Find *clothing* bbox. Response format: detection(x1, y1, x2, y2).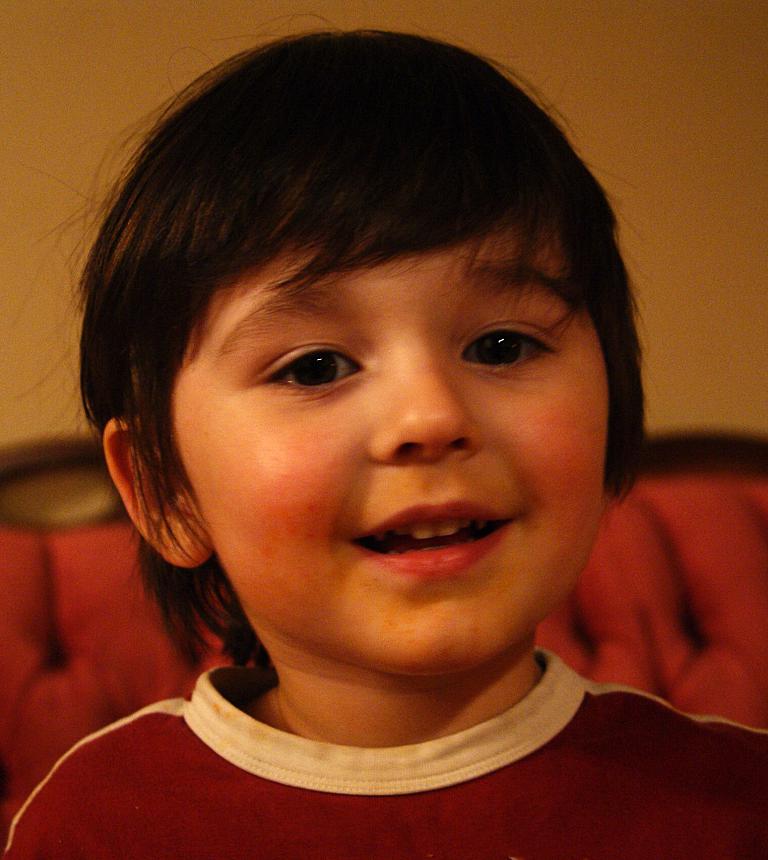
detection(0, 642, 767, 844).
